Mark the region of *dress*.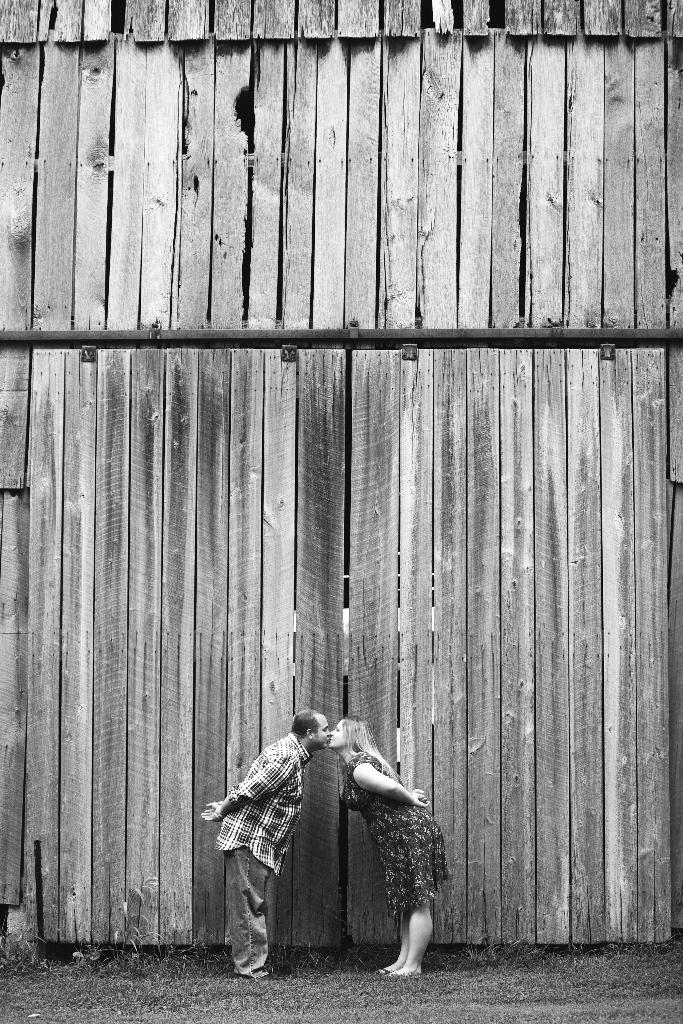
Region: {"x1": 310, "y1": 732, "x2": 434, "y2": 973}.
